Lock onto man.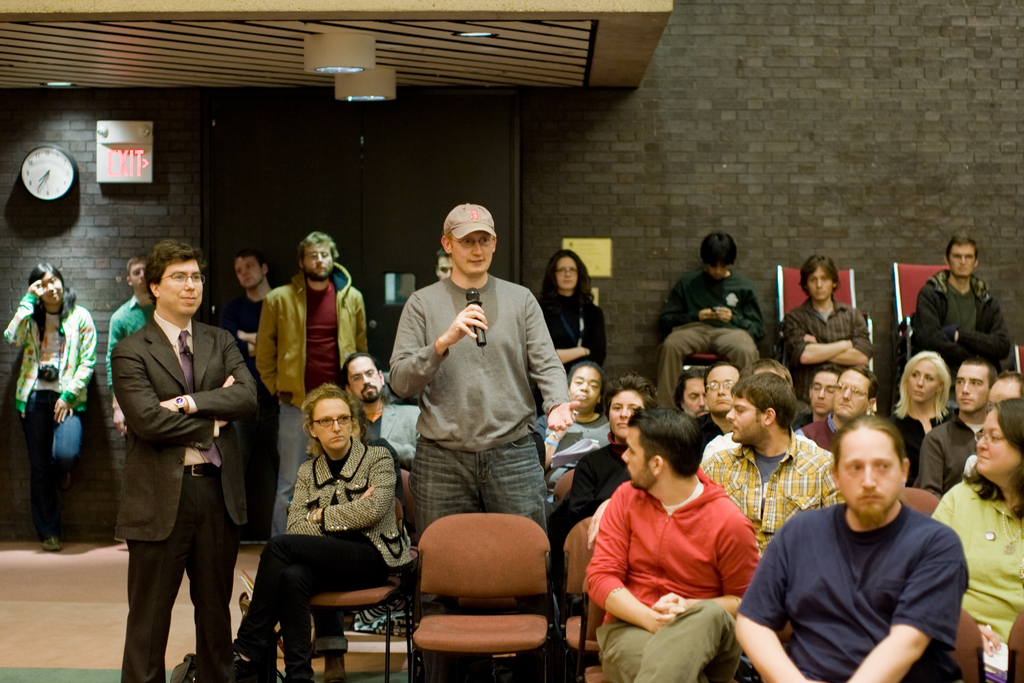
Locked: x1=111, y1=258, x2=173, y2=552.
